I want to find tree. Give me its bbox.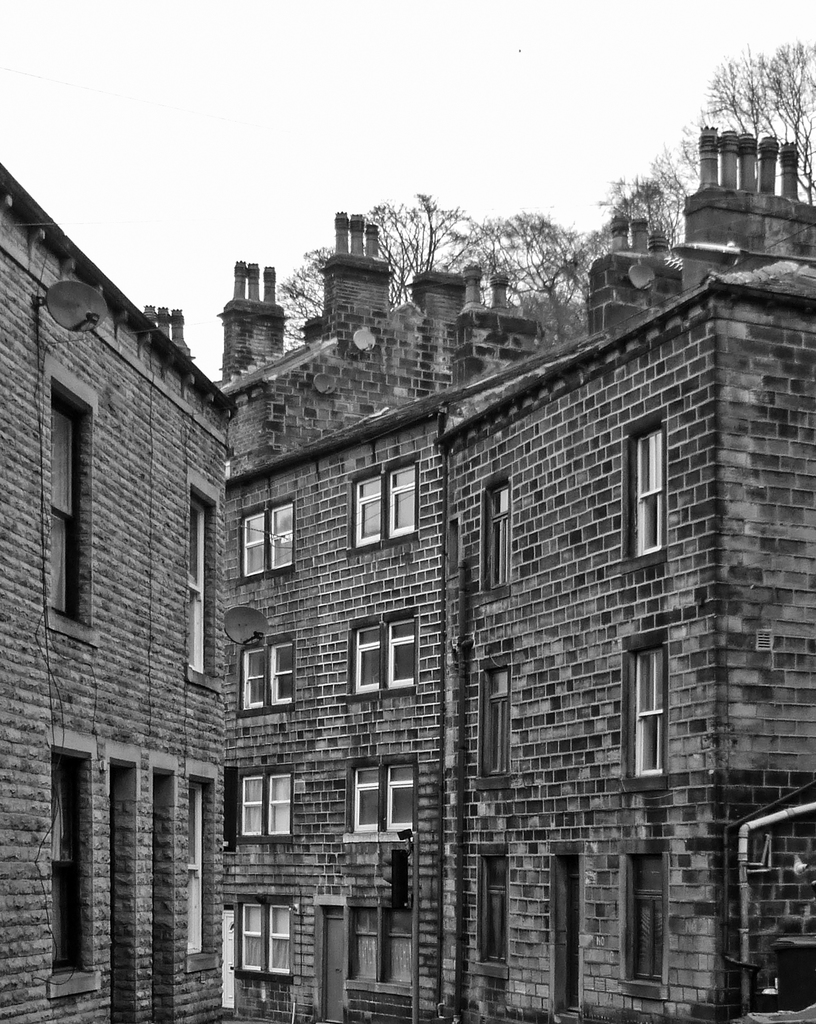
bbox=(596, 28, 815, 199).
